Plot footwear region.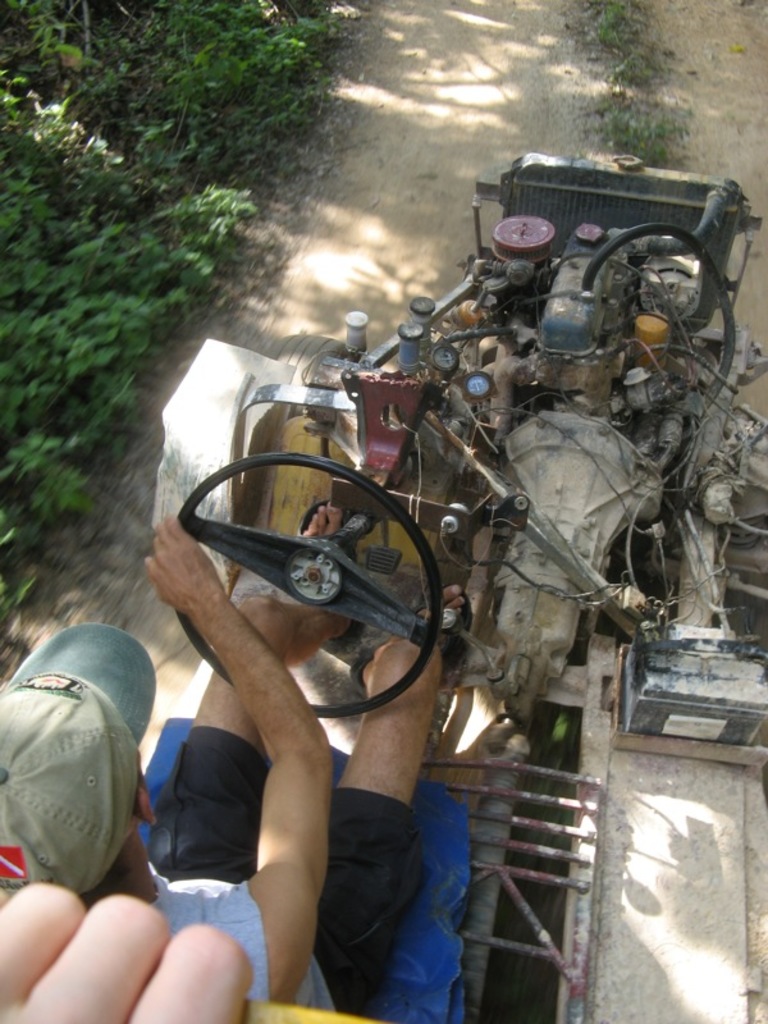
Plotted at region(347, 582, 475, 710).
